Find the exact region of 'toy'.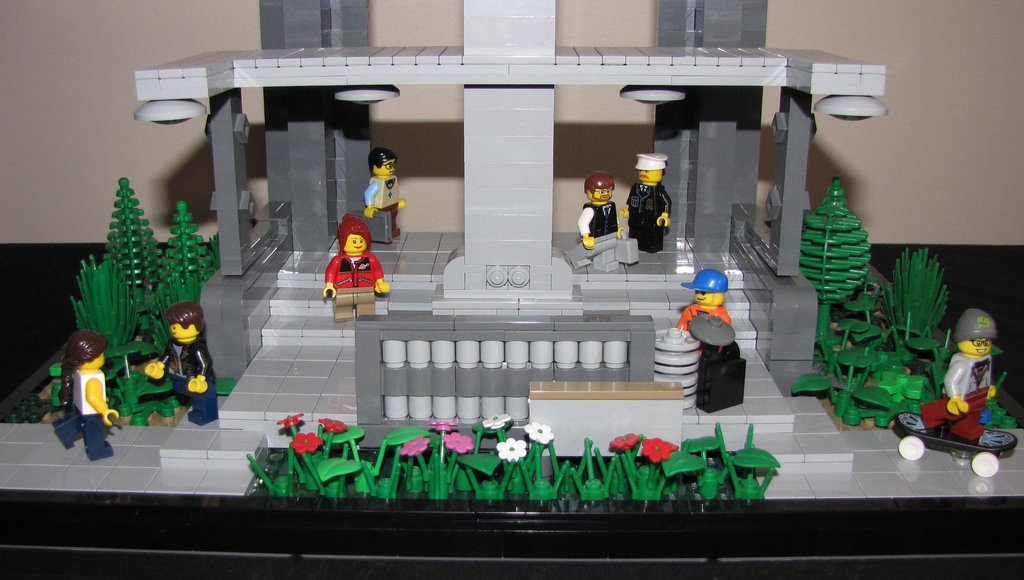
Exact region: left=672, top=270, right=757, bottom=436.
